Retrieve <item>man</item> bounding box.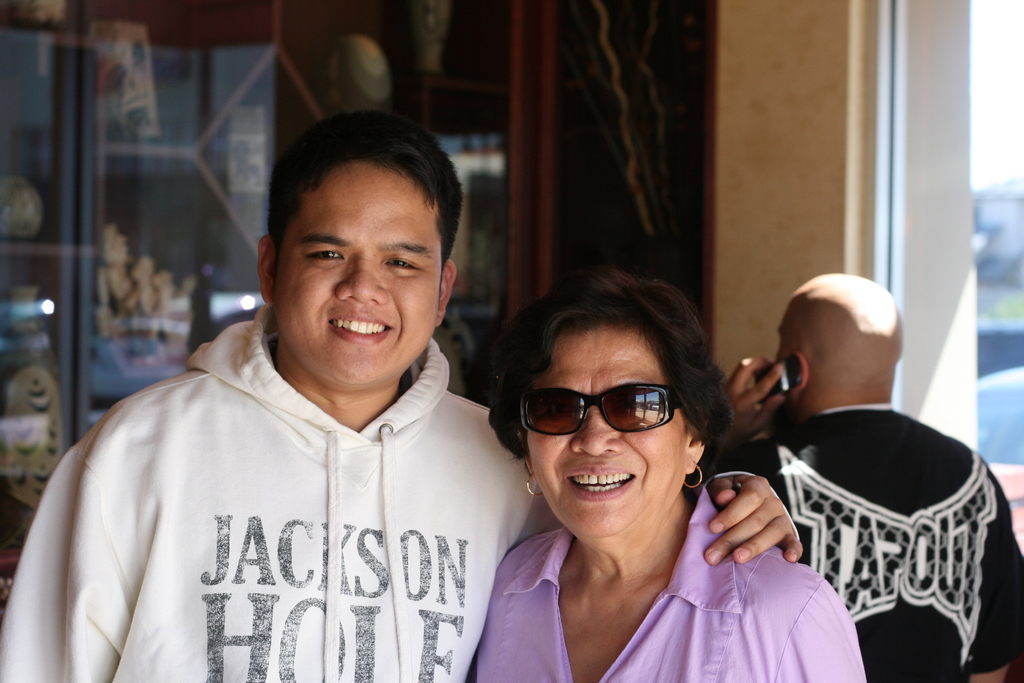
Bounding box: region(0, 110, 803, 682).
